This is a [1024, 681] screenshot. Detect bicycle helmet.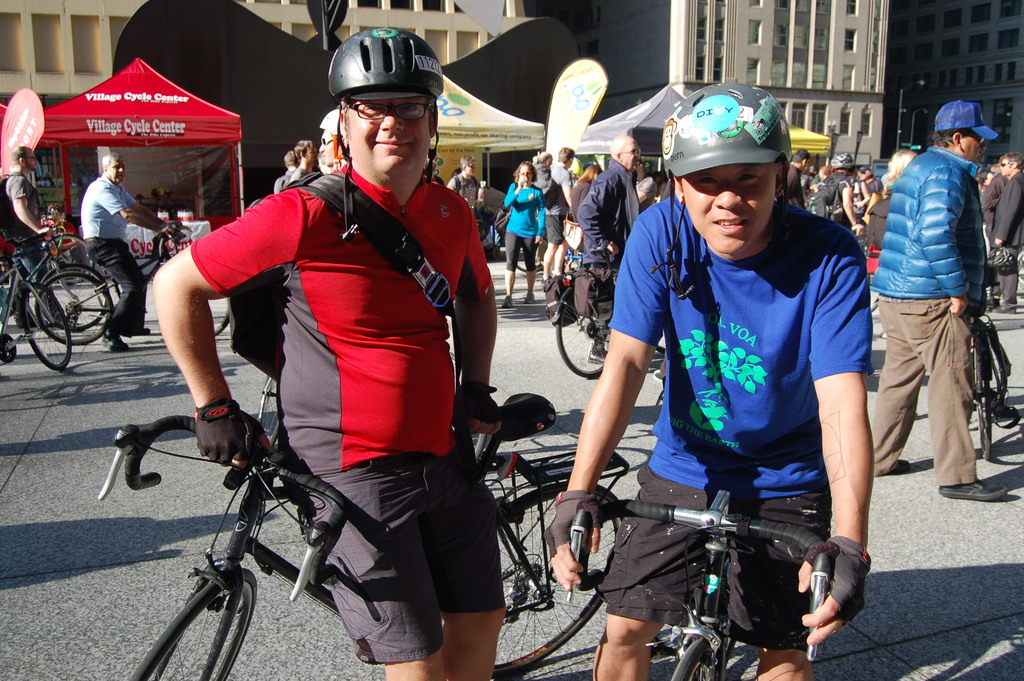
[left=325, top=31, right=445, bottom=95].
